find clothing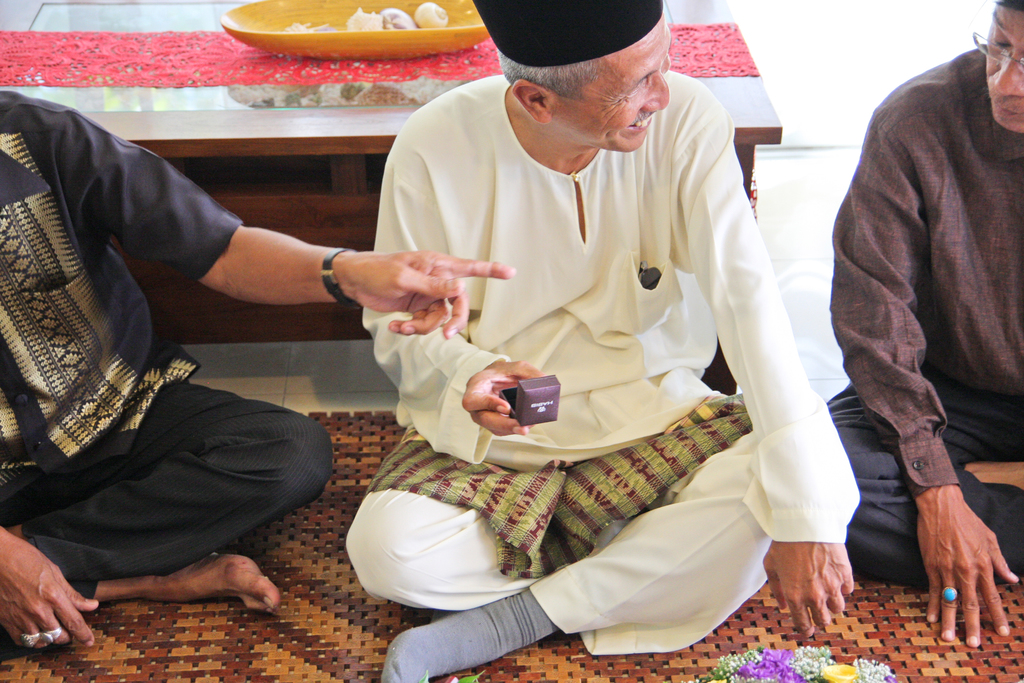
<box>824,13,1015,563</box>
